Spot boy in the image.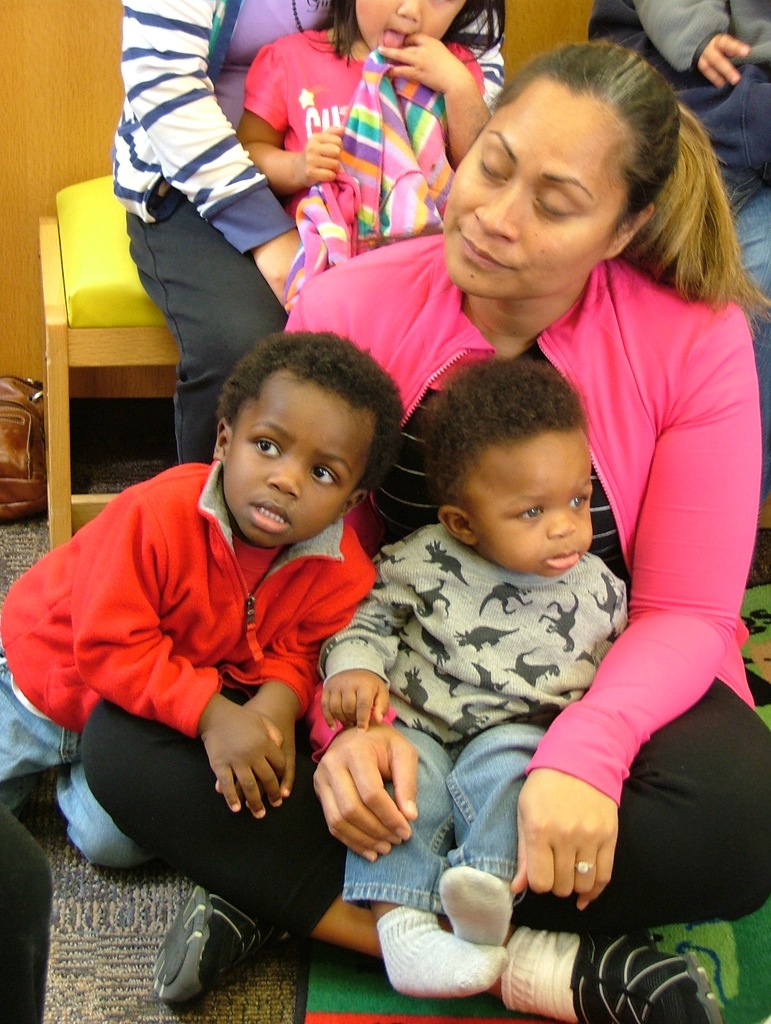
boy found at <box>0,326,407,828</box>.
